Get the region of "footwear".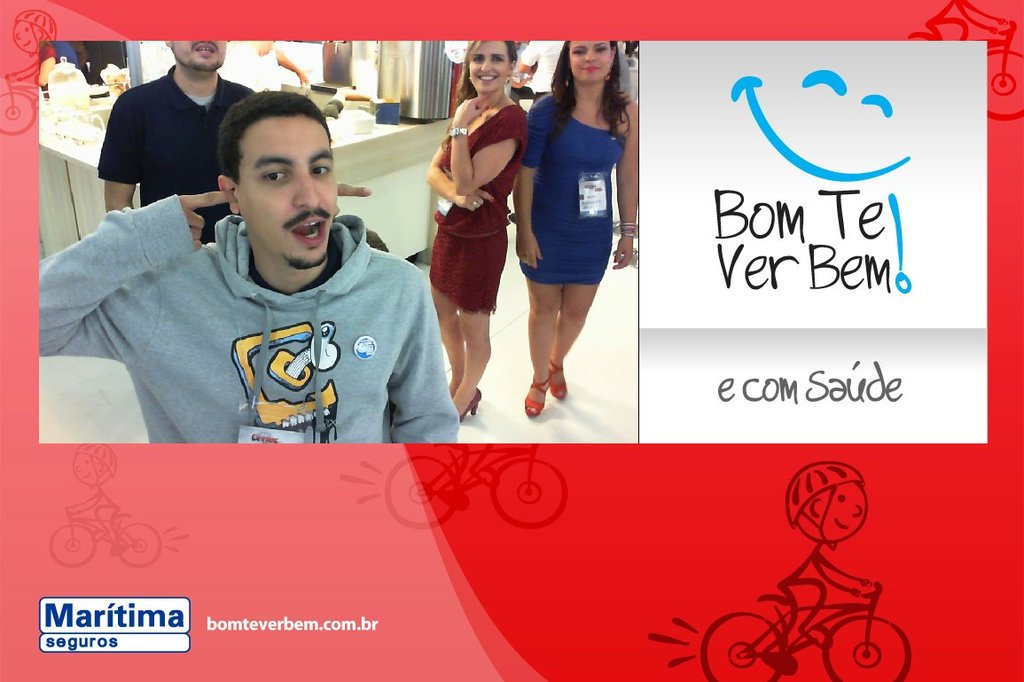
522:371:547:419.
